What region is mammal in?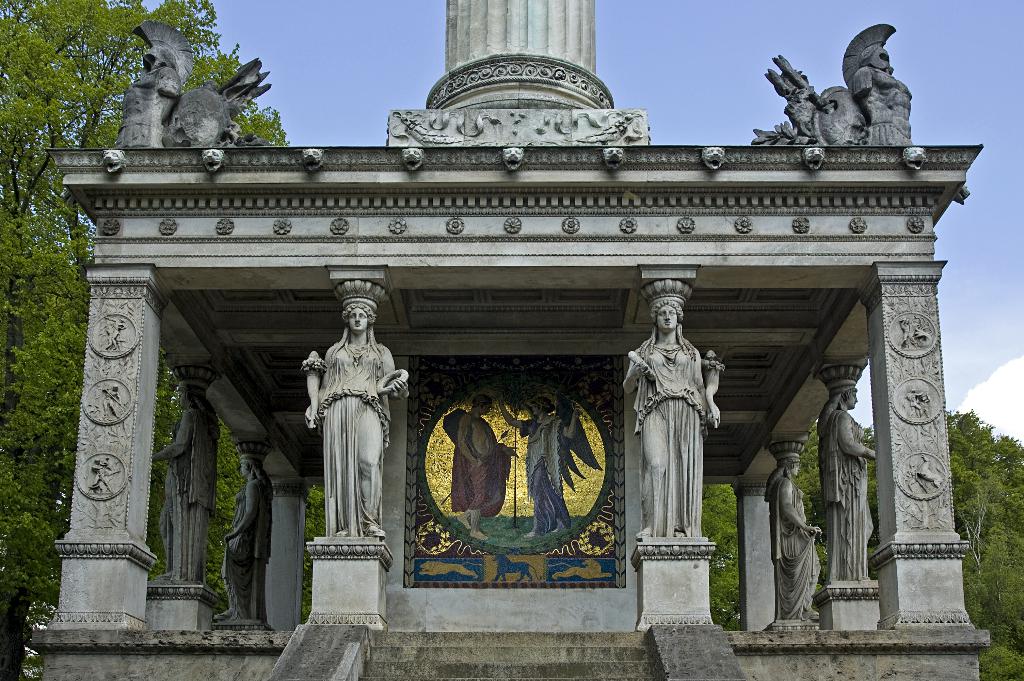
(803,145,827,170).
